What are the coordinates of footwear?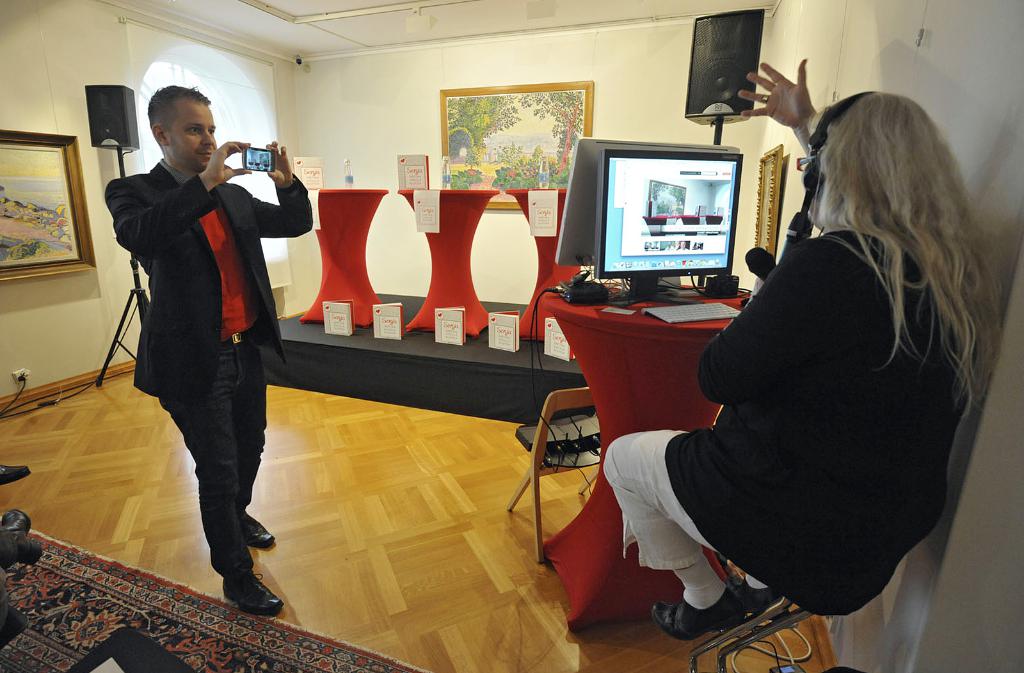
2,600,27,654.
